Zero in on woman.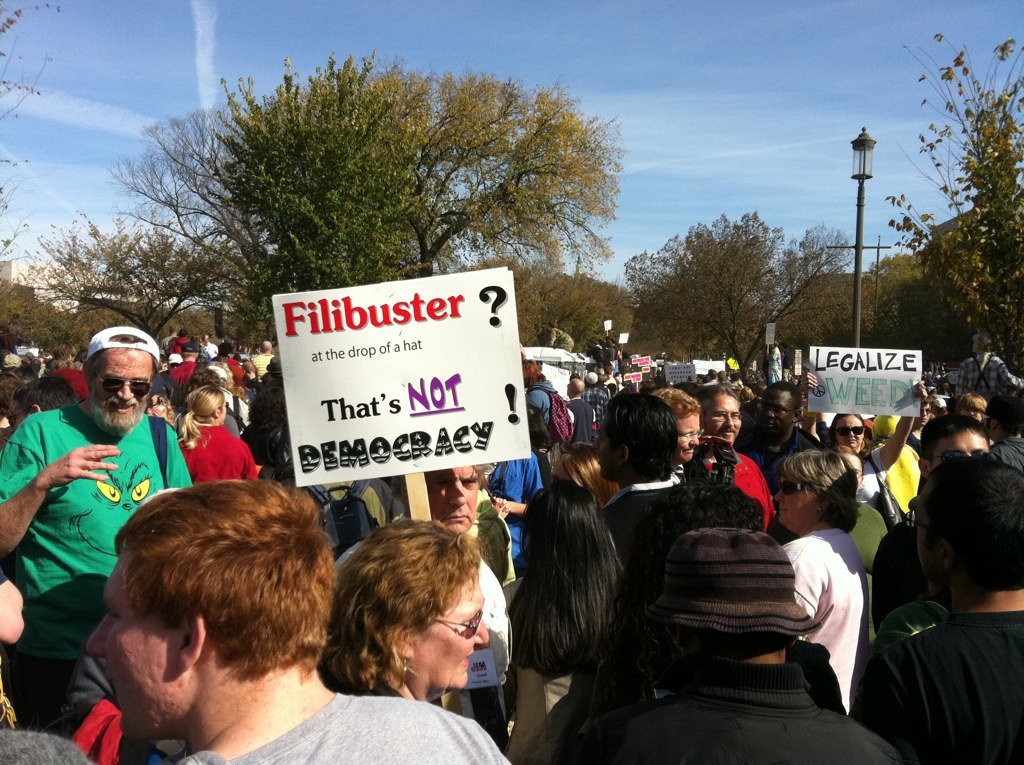
Zeroed in: 321, 508, 495, 693.
